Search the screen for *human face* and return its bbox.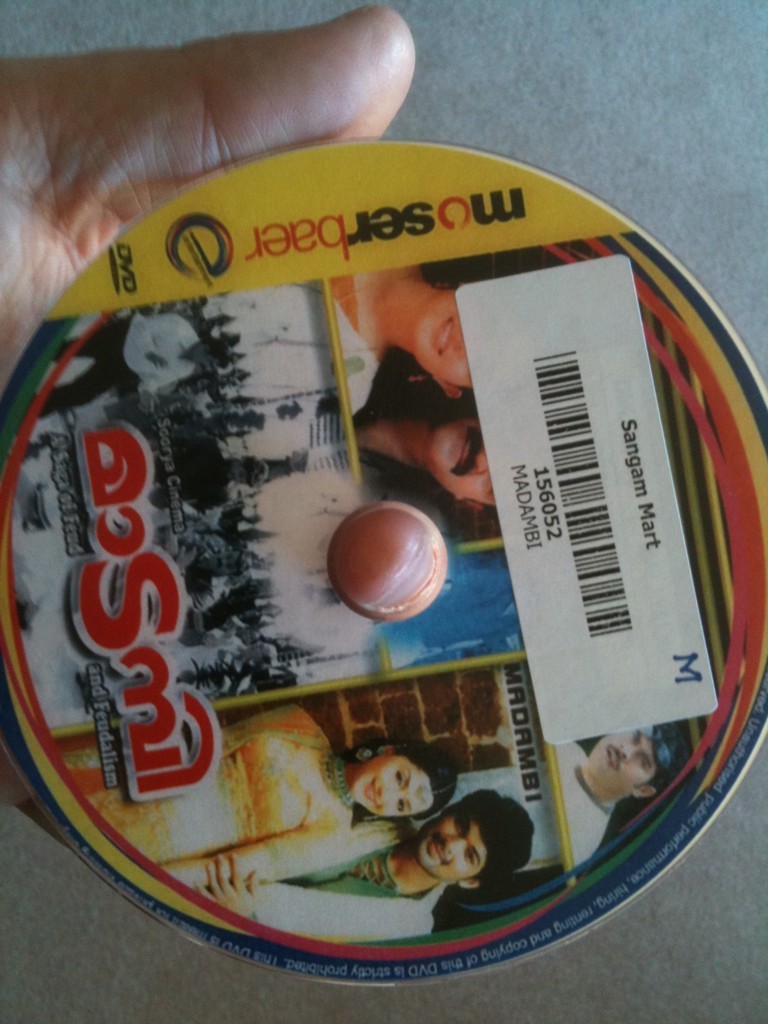
Found: bbox=[351, 755, 433, 817].
